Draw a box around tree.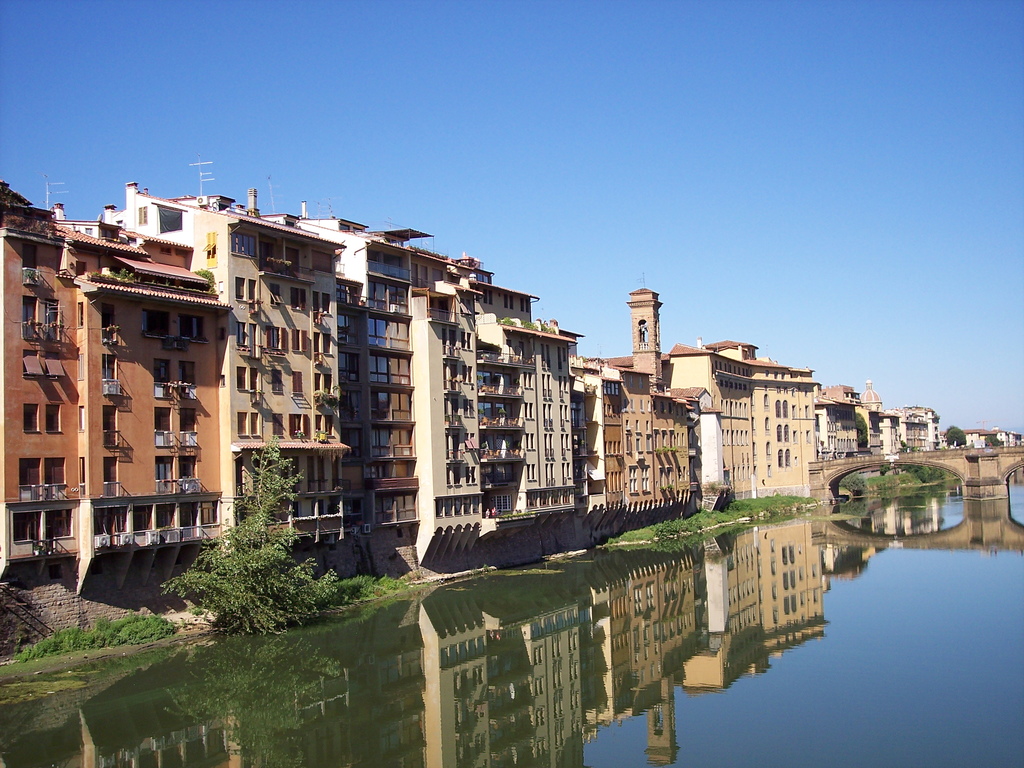
(904,463,943,481).
